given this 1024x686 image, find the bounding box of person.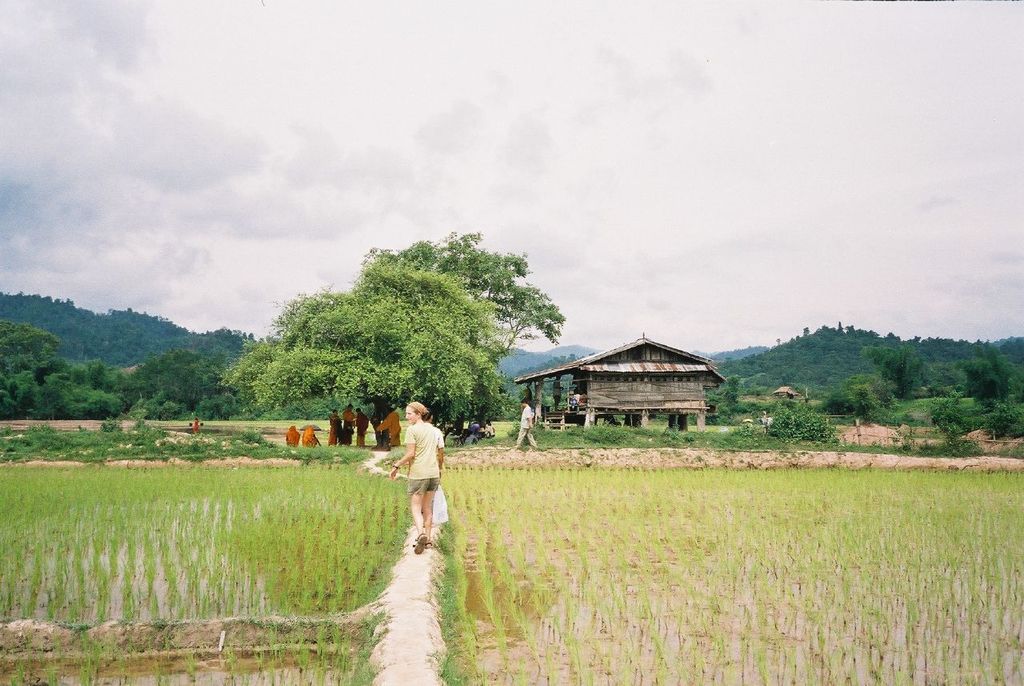
box=[378, 409, 399, 447].
